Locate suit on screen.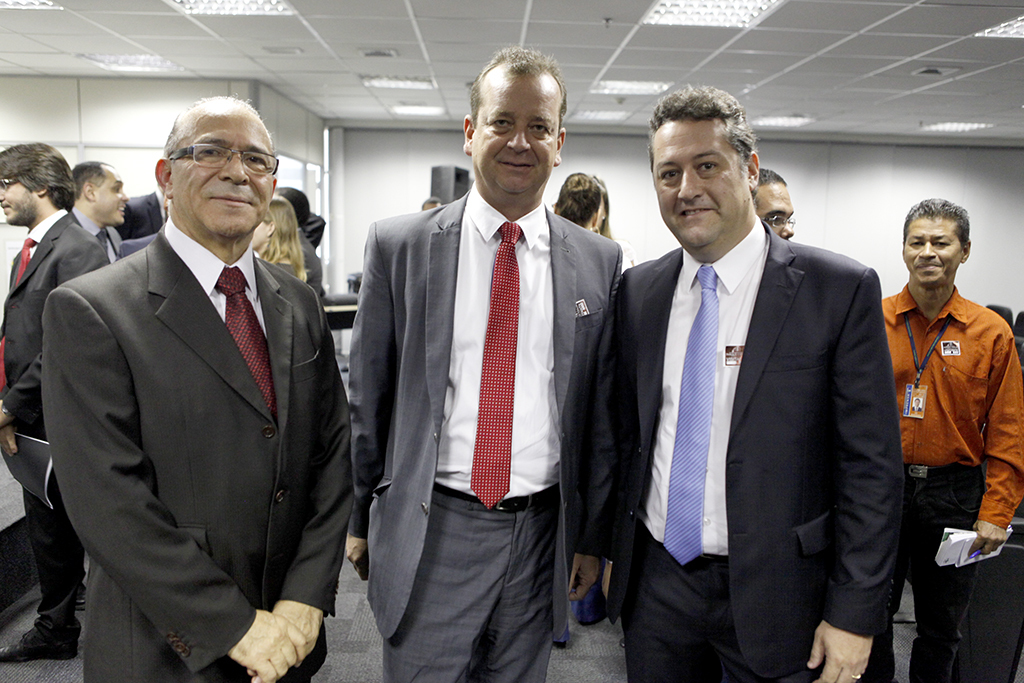
On screen at [108,222,157,262].
